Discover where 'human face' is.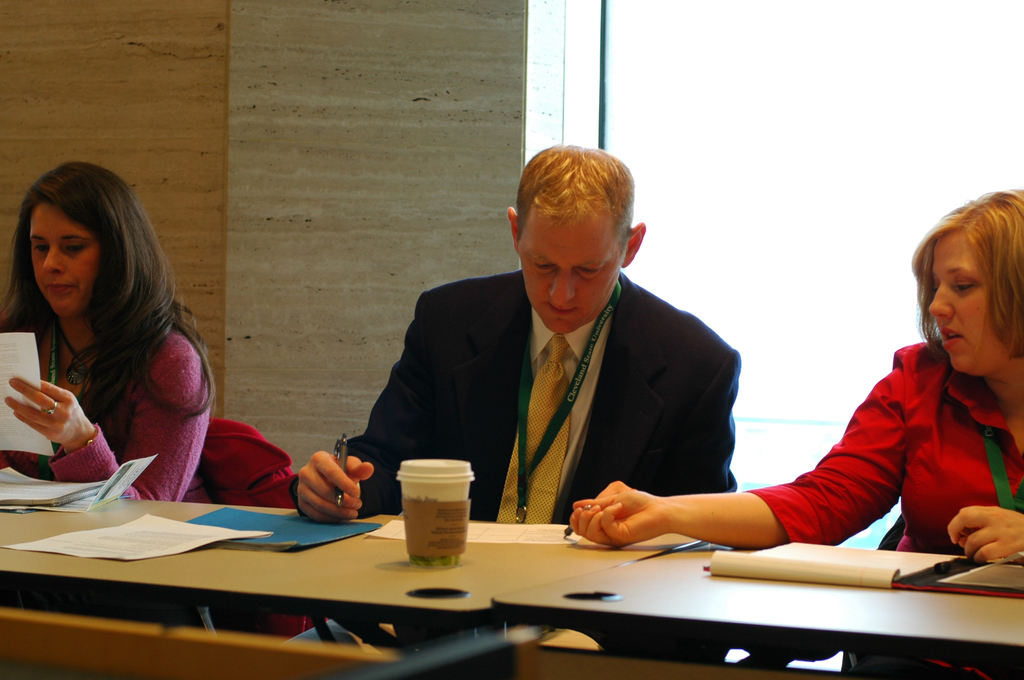
Discovered at Rect(931, 230, 1008, 378).
